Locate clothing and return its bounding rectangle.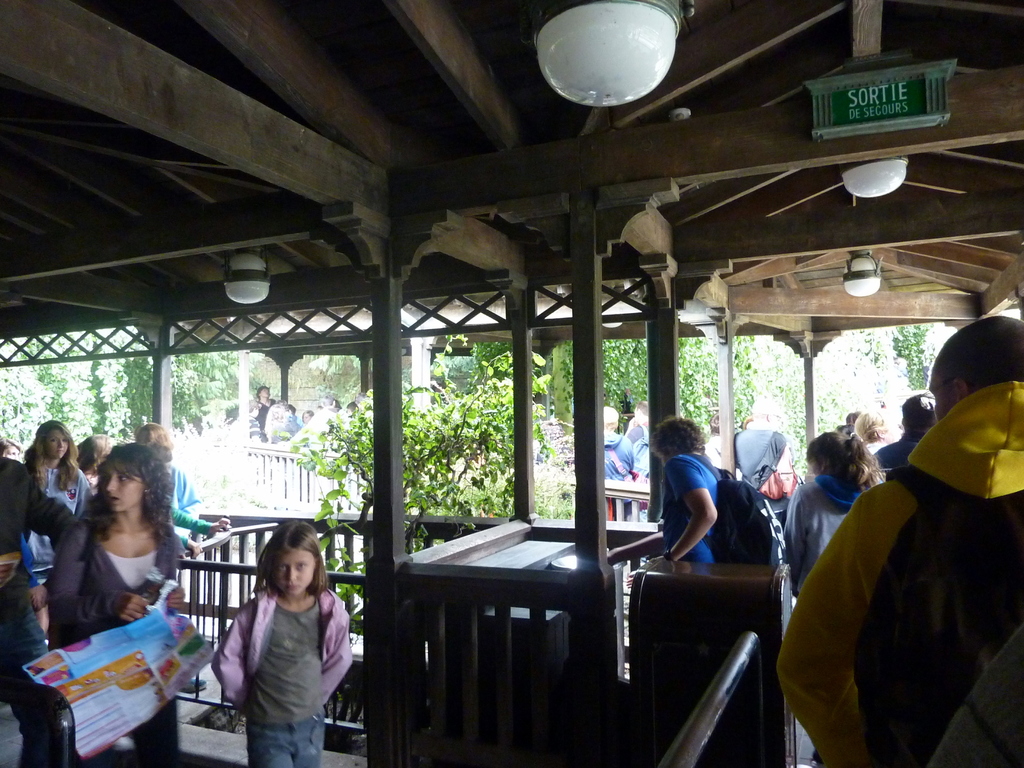
x1=596 y1=422 x2=638 y2=487.
